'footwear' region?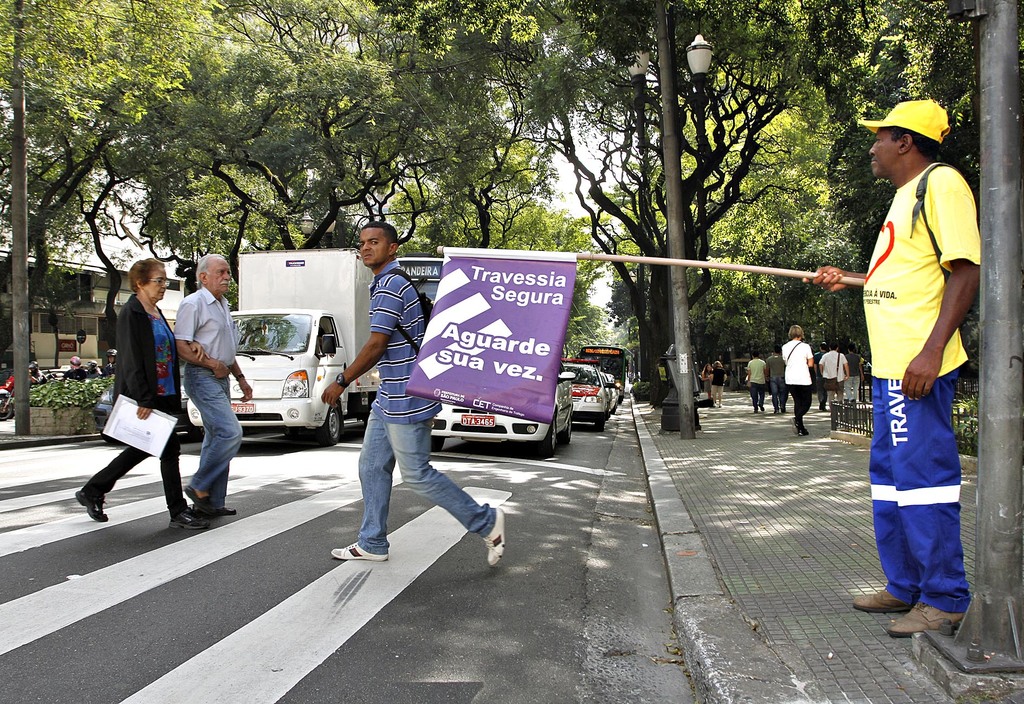
(left=330, top=538, right=387, bottom=562)
